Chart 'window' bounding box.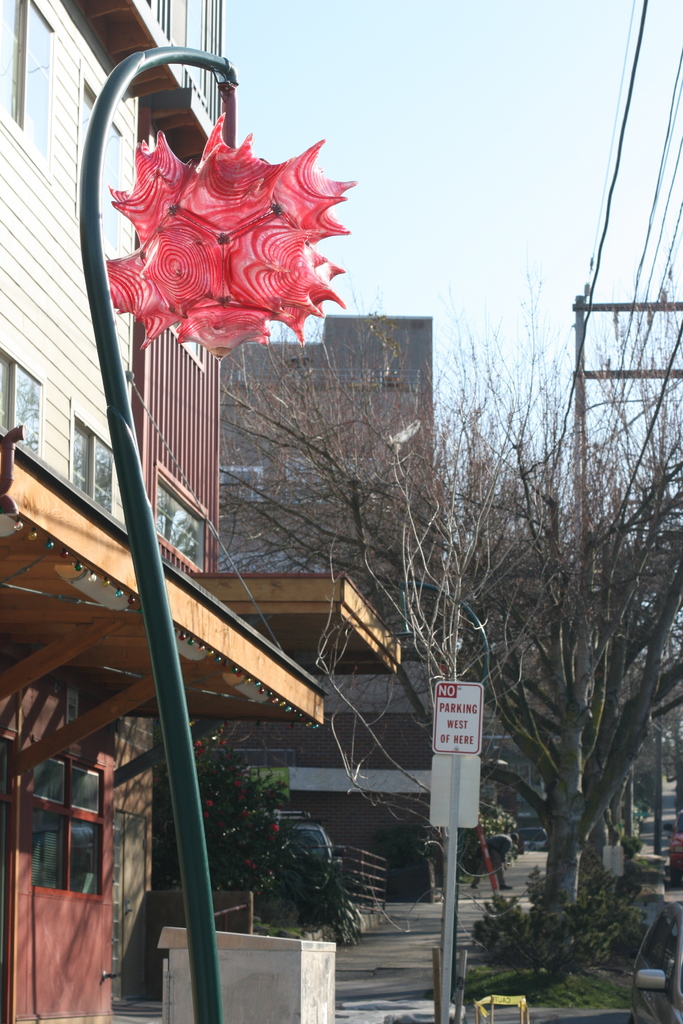
Charted: pyautogui.locateOnScreen(0, 335, 45, 460).
